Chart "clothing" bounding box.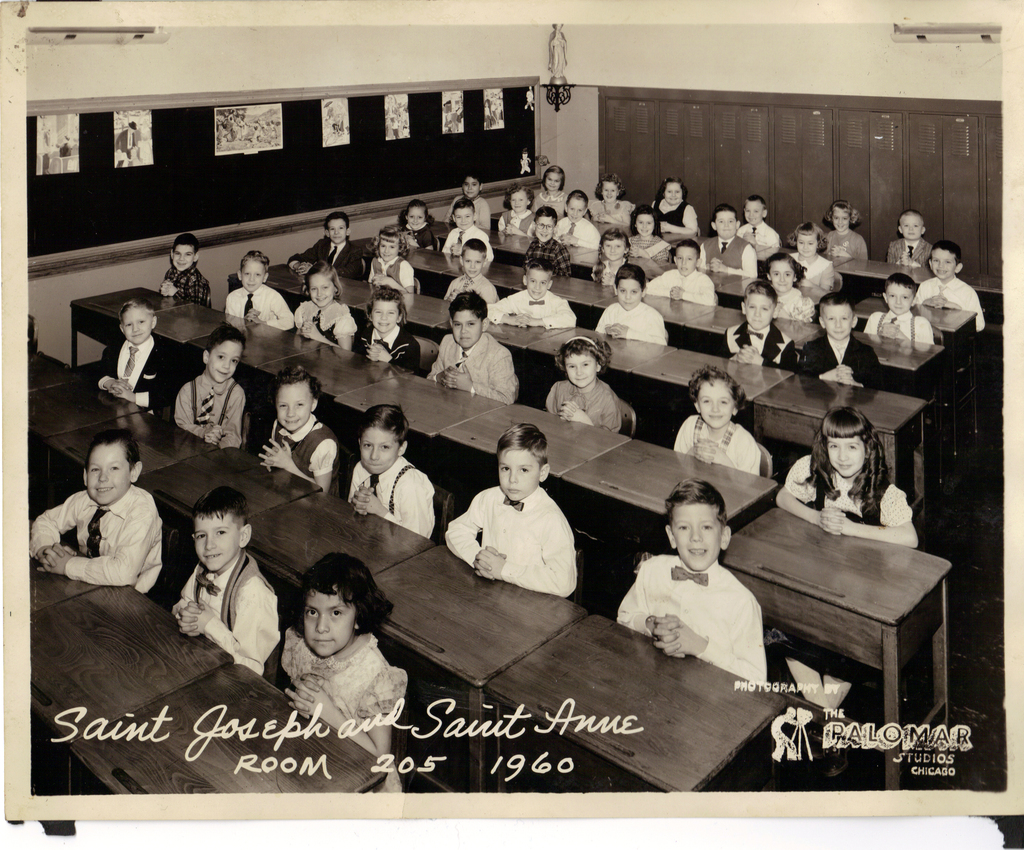
Charted: 295/302/356/343.
